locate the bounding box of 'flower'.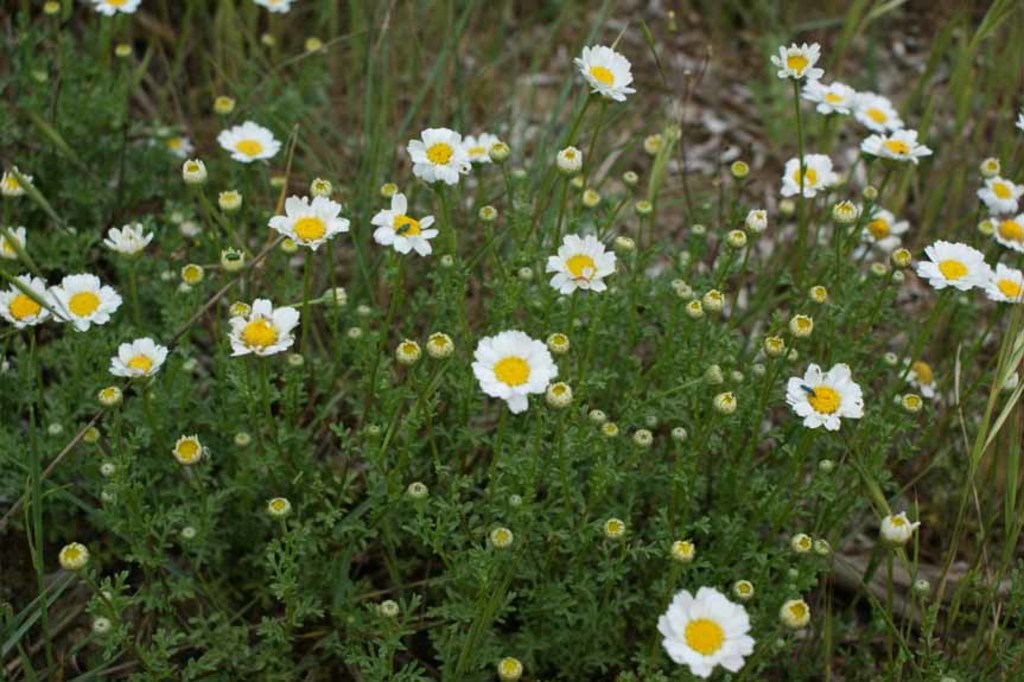
Bounding box: rect(249, 0, 293, 19).
